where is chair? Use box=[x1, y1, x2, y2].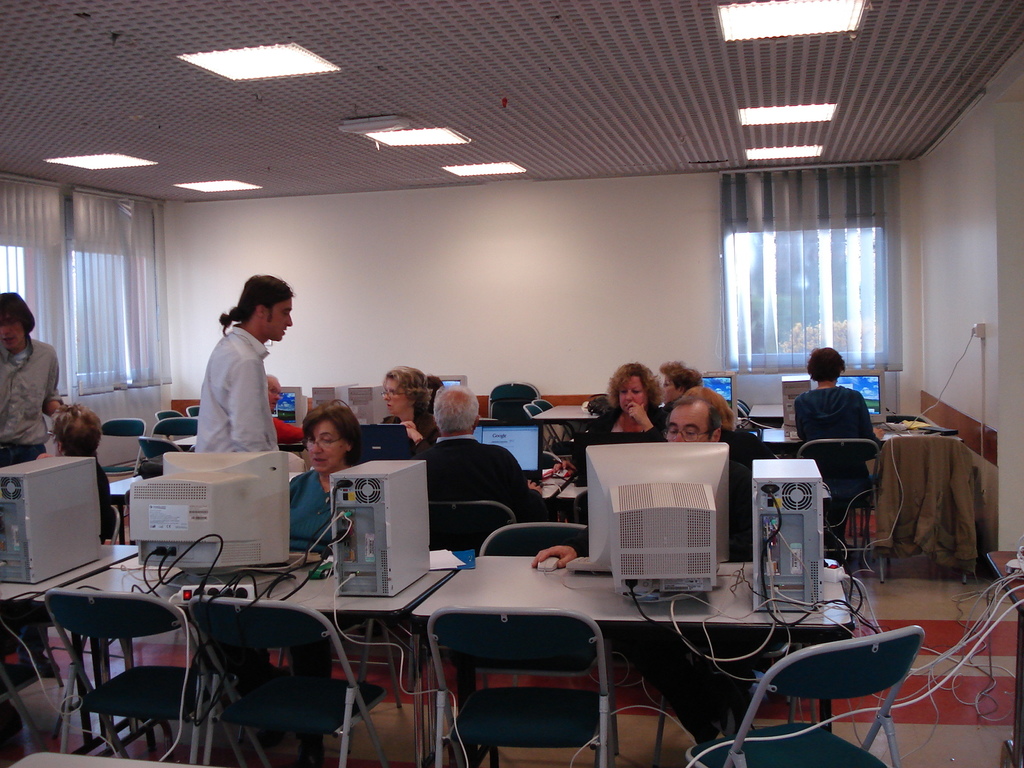
box=[395, 502, 522, 708].
